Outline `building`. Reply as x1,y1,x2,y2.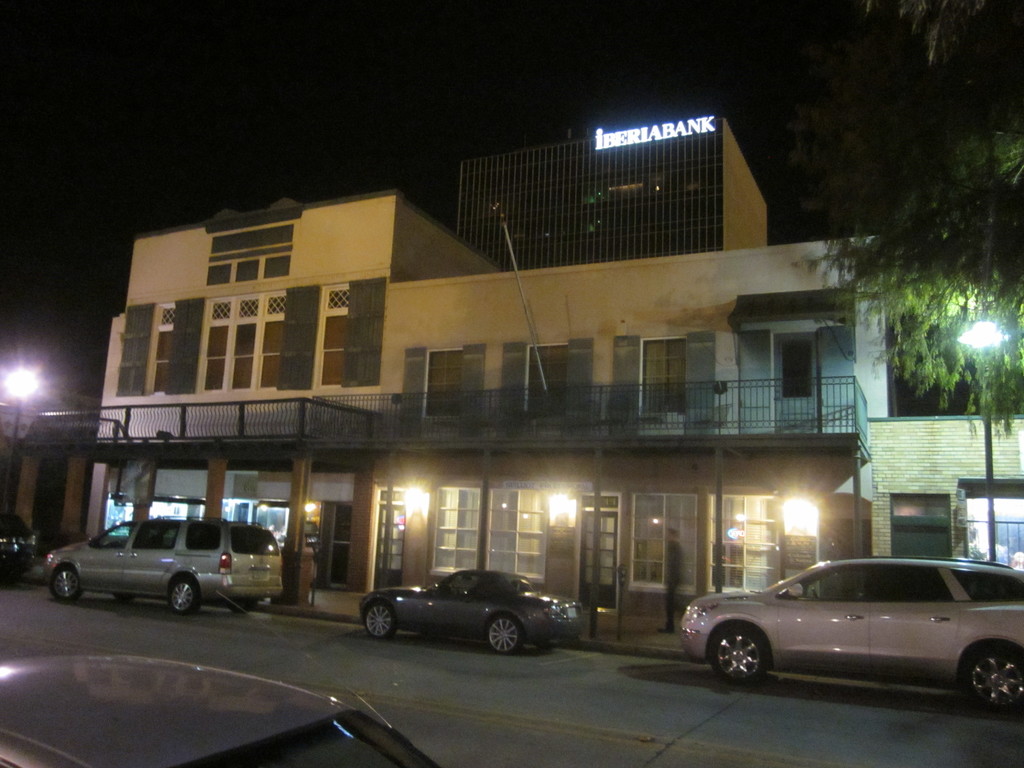
867,414,1023,575.
